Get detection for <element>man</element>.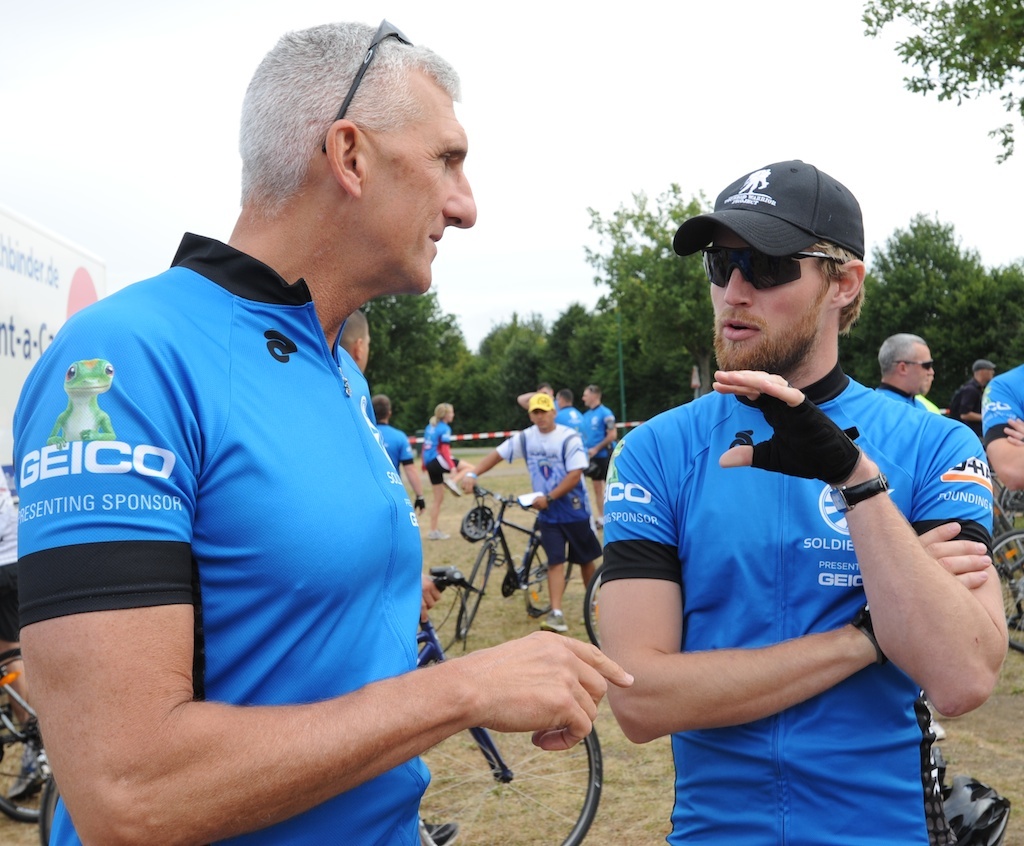
Detection: (553,389,587,427).
